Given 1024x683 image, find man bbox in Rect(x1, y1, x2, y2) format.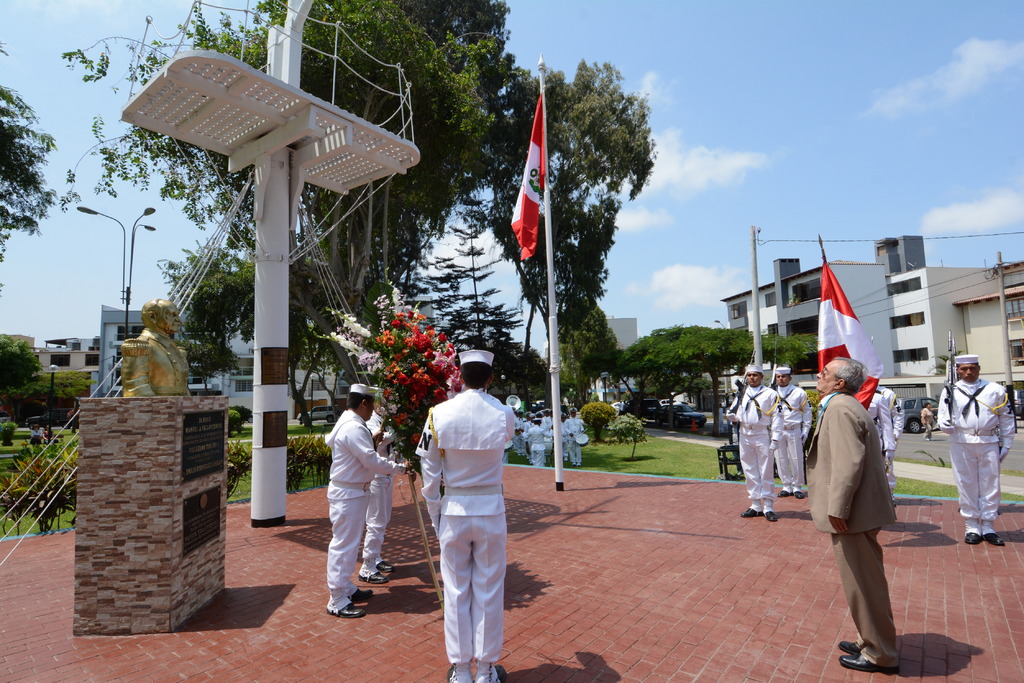
Rect(327, 381, 410, 618).
